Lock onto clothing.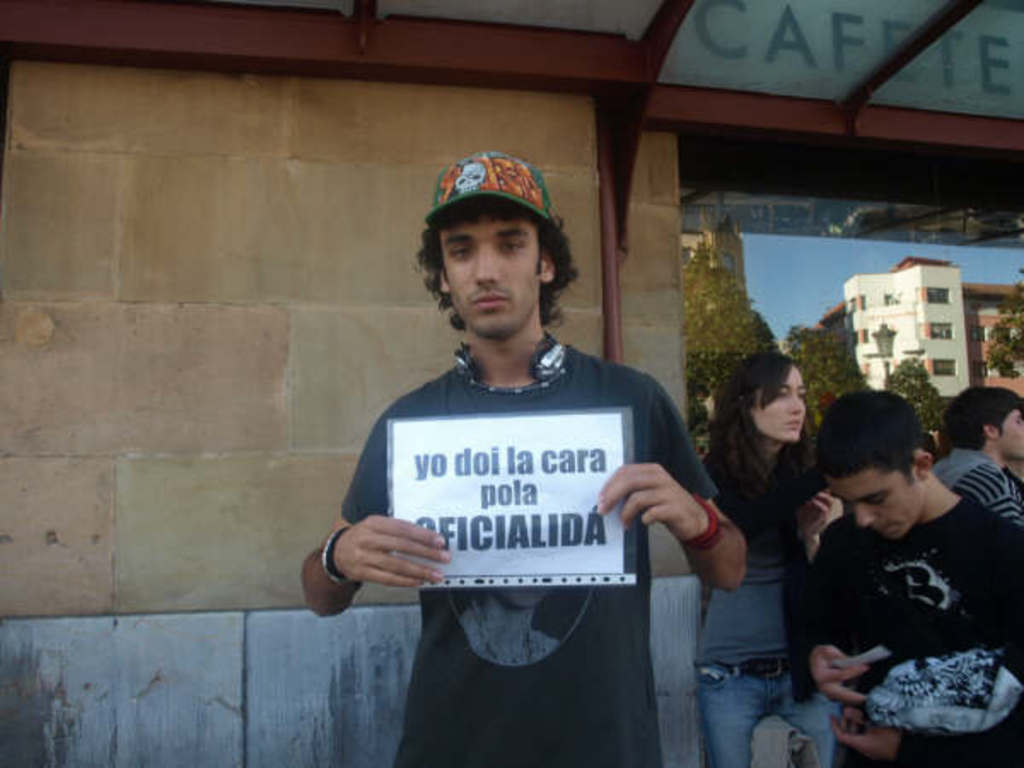
Locked: Rect(686, 449, 838, 766).
